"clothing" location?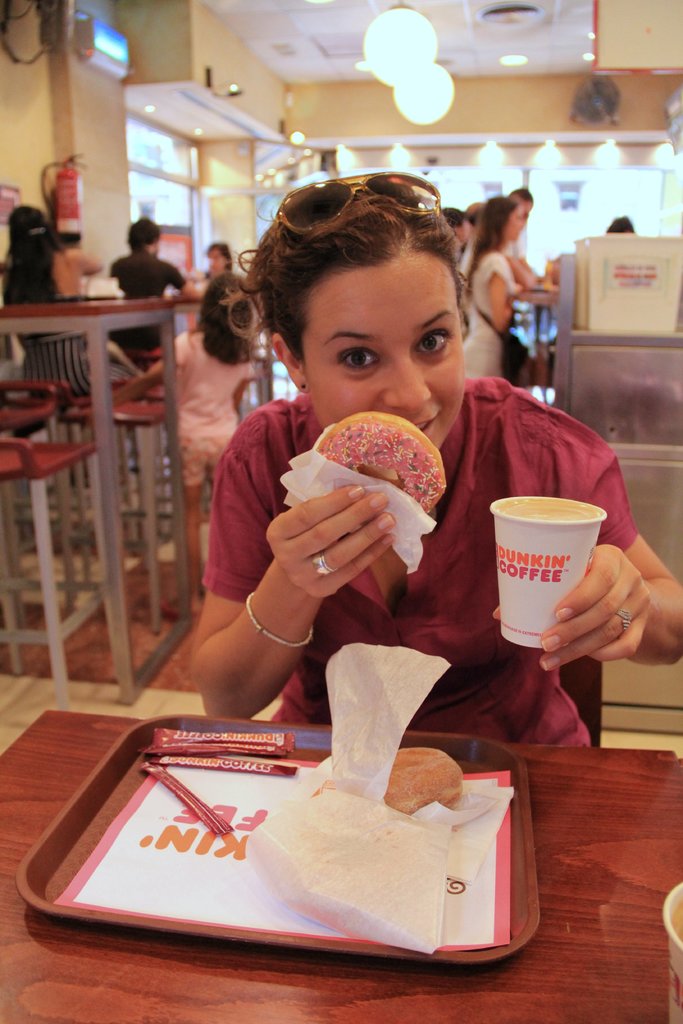
rect(16, 300, 128, 413)
